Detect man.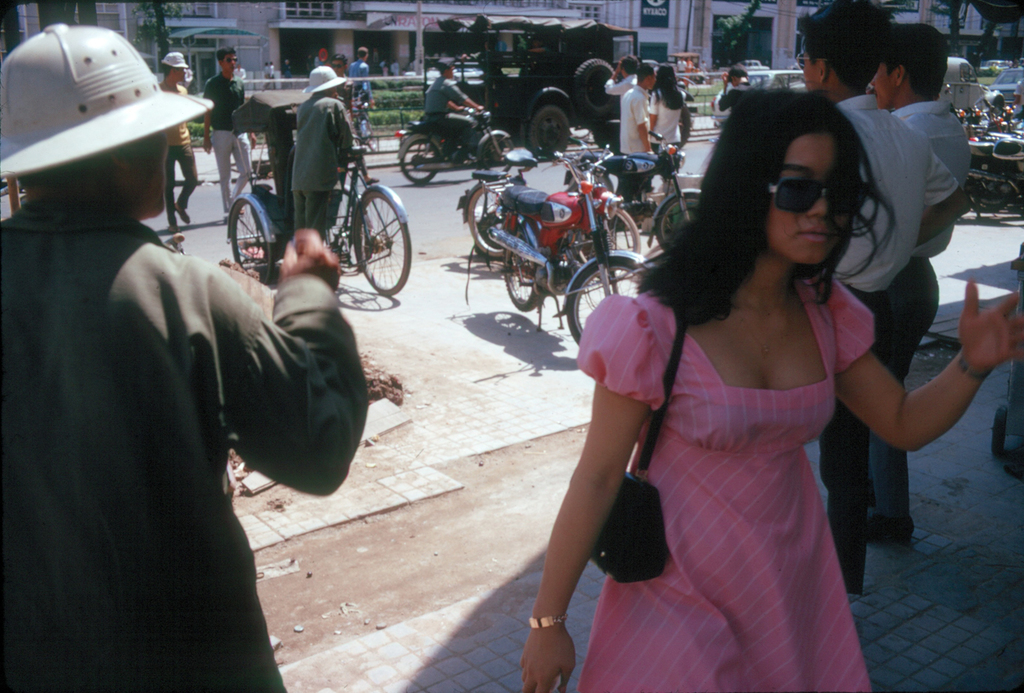
Detected at 158, 49, 192, 235.
